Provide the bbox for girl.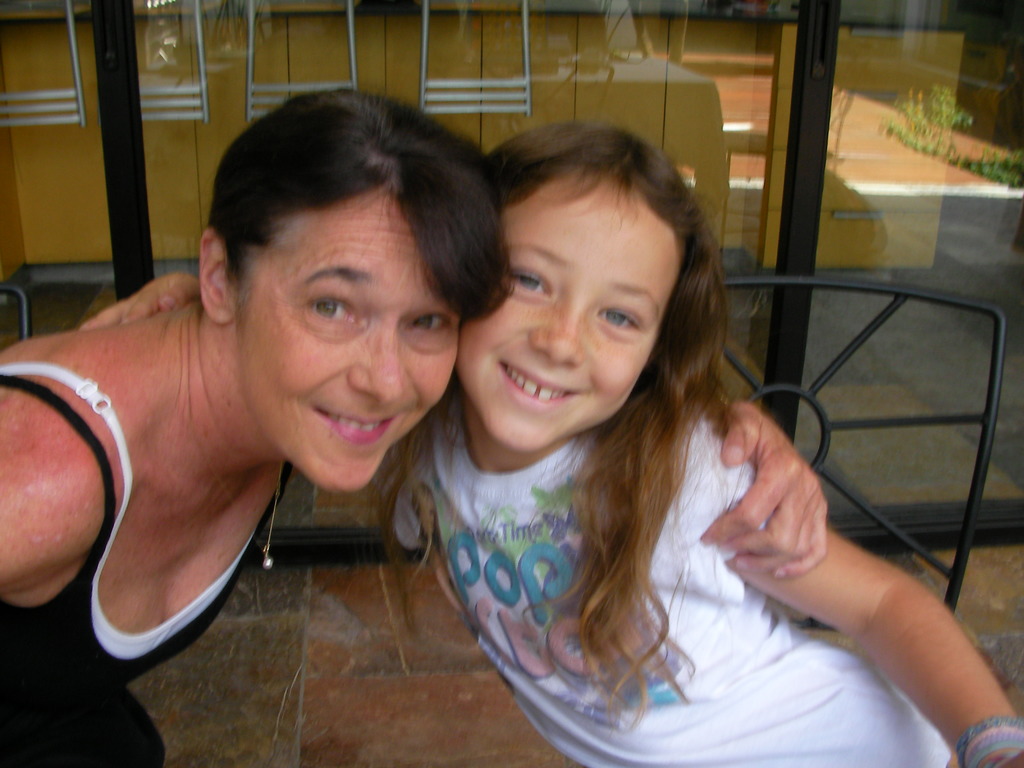
l=82, t=114, r=1023, b=767.
